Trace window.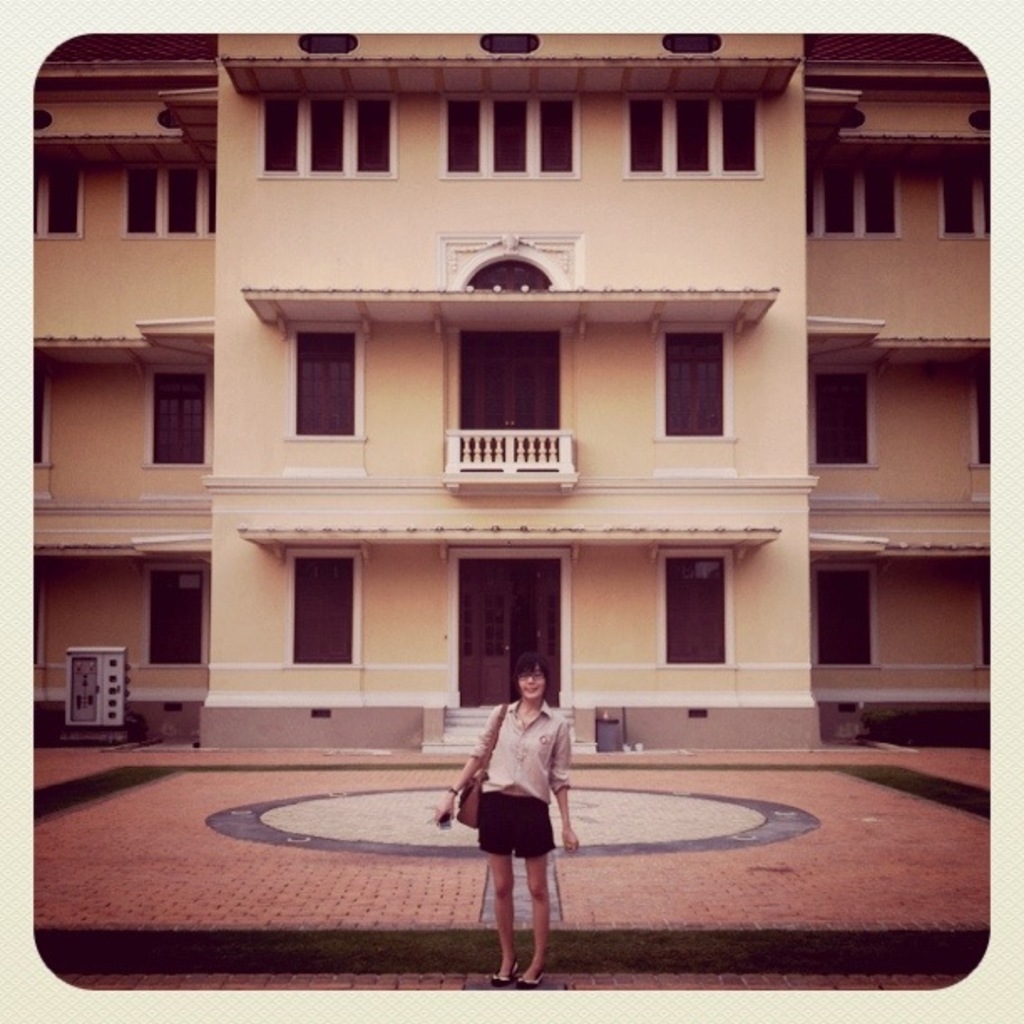
Traced to {"left": 624, "top": 92, "right": 760, "bottom": 171}.
